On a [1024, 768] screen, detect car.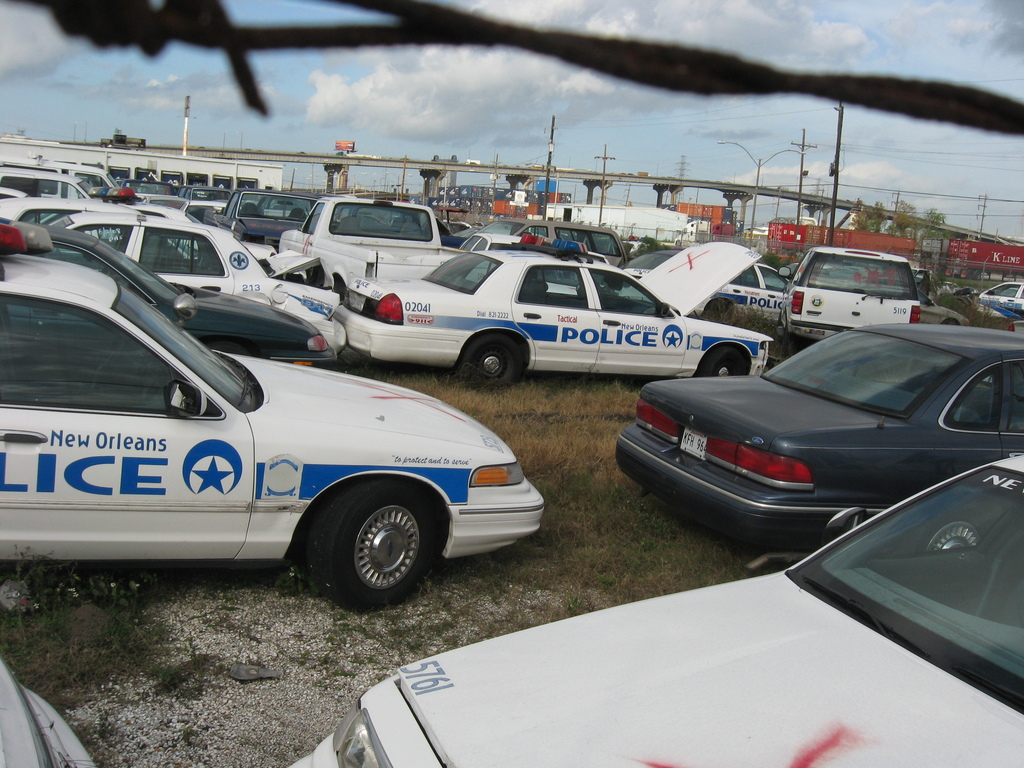
box(0, 218, 328, 365).
